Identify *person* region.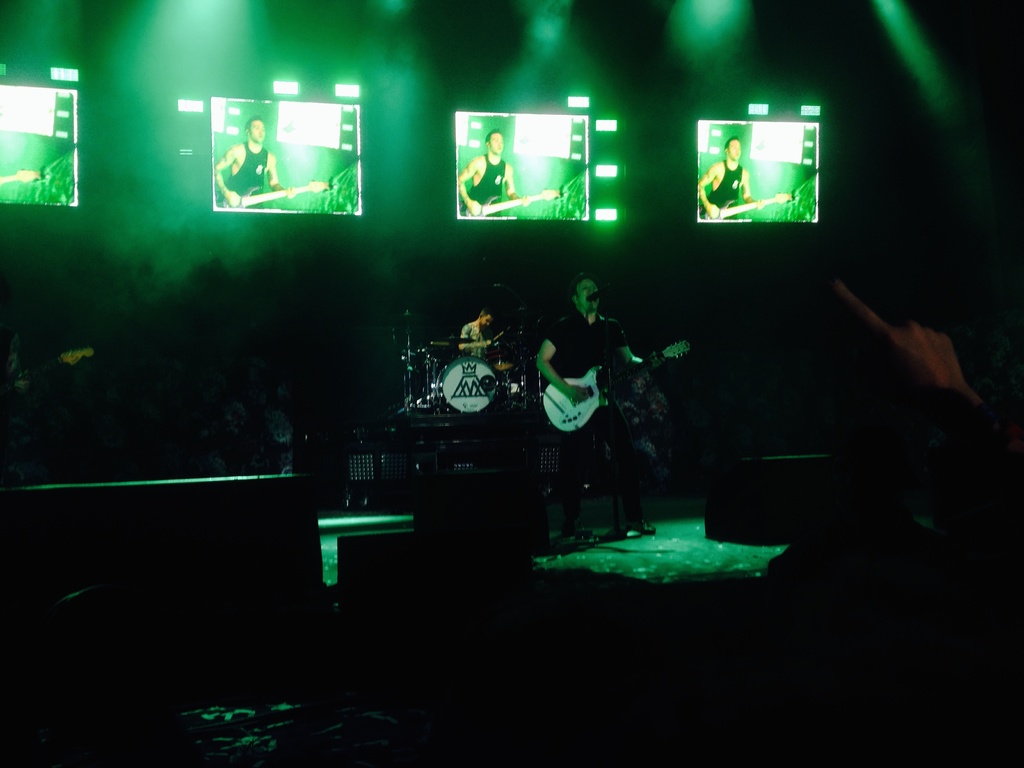
Region: (x1=456, y1=129, x2=525, y2=223).
